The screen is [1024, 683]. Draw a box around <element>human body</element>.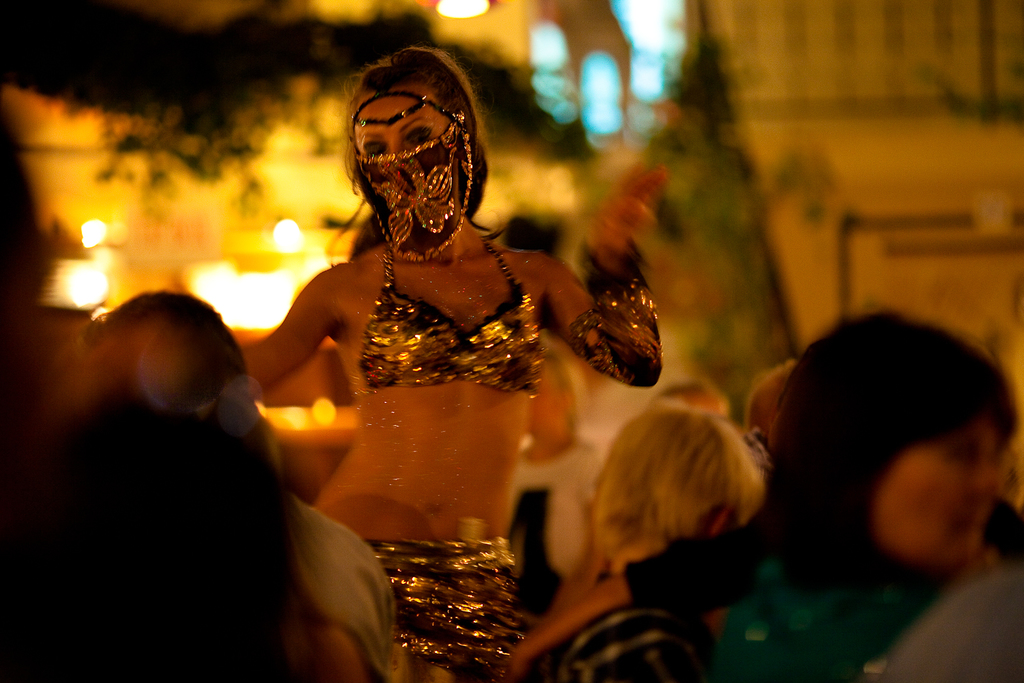
bbox=(545, 564, 707, 682).
